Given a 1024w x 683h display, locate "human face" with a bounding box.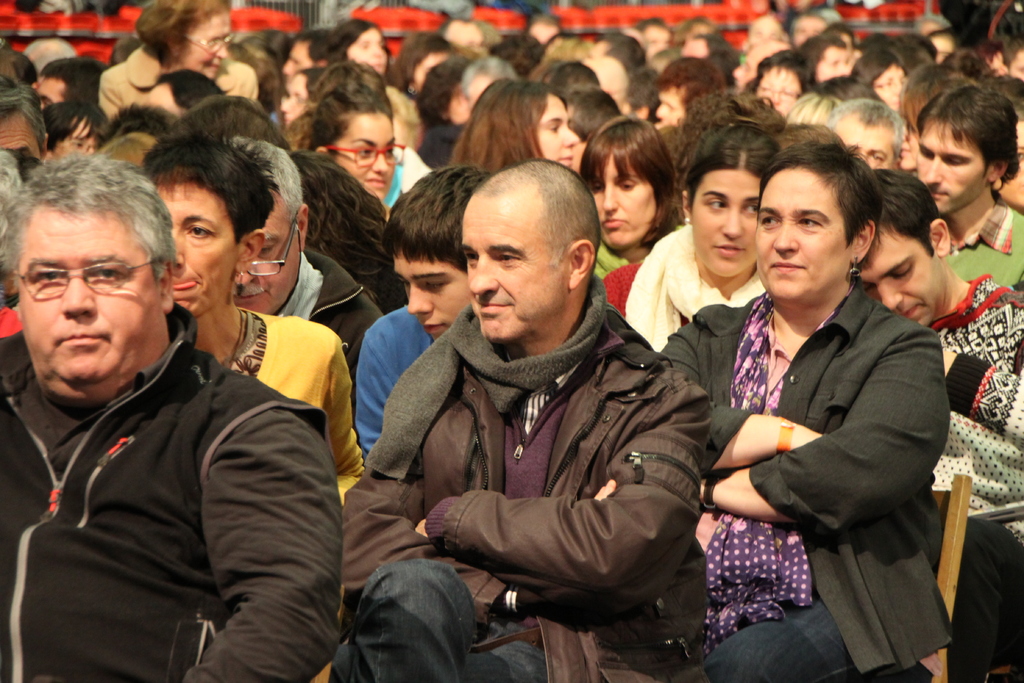
Located: <region>916, 123, 980, 216</region>.
